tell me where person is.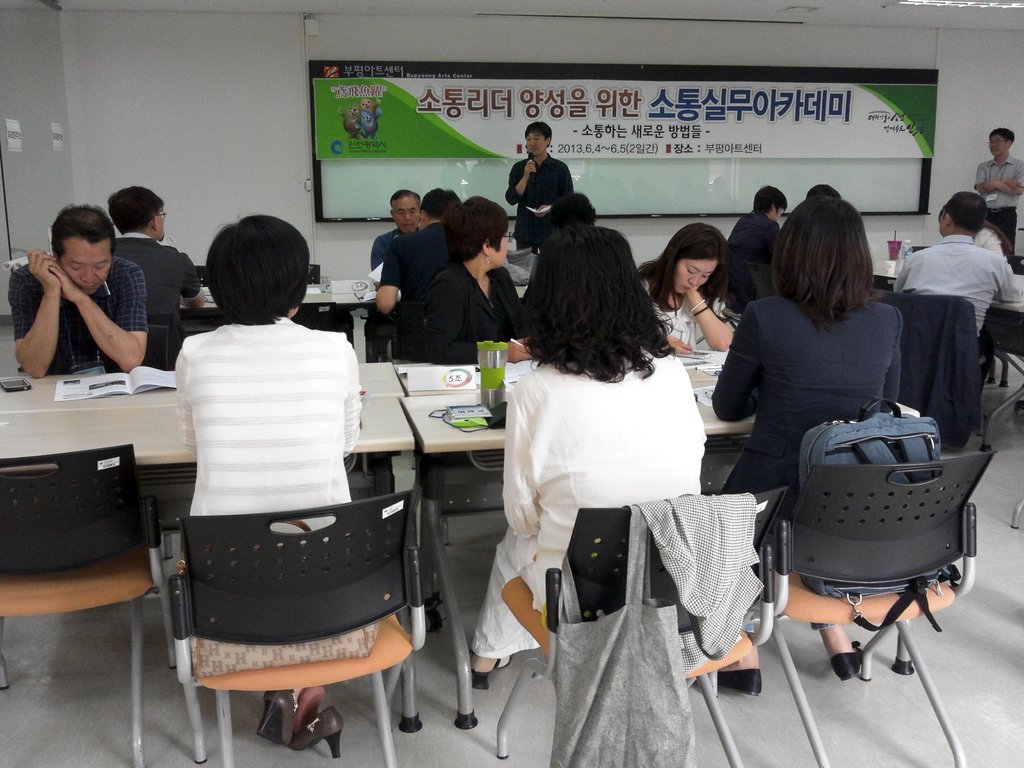
person is at bbox=[372, 182, 464, 304].
